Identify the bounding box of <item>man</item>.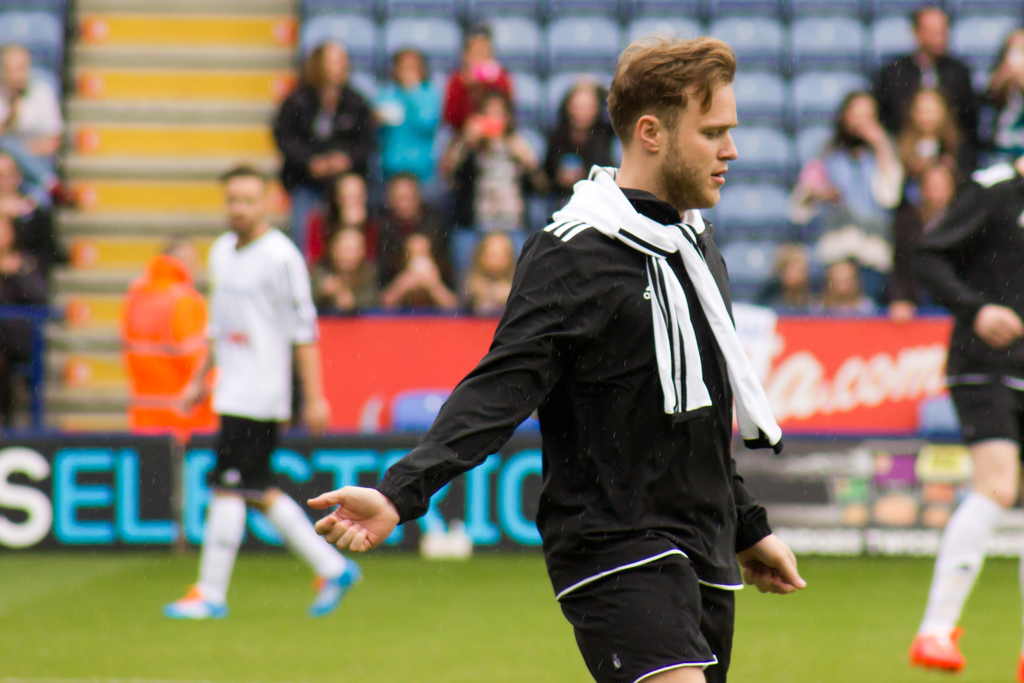
(x1=314, y1=40, x2=806, y2=682).
